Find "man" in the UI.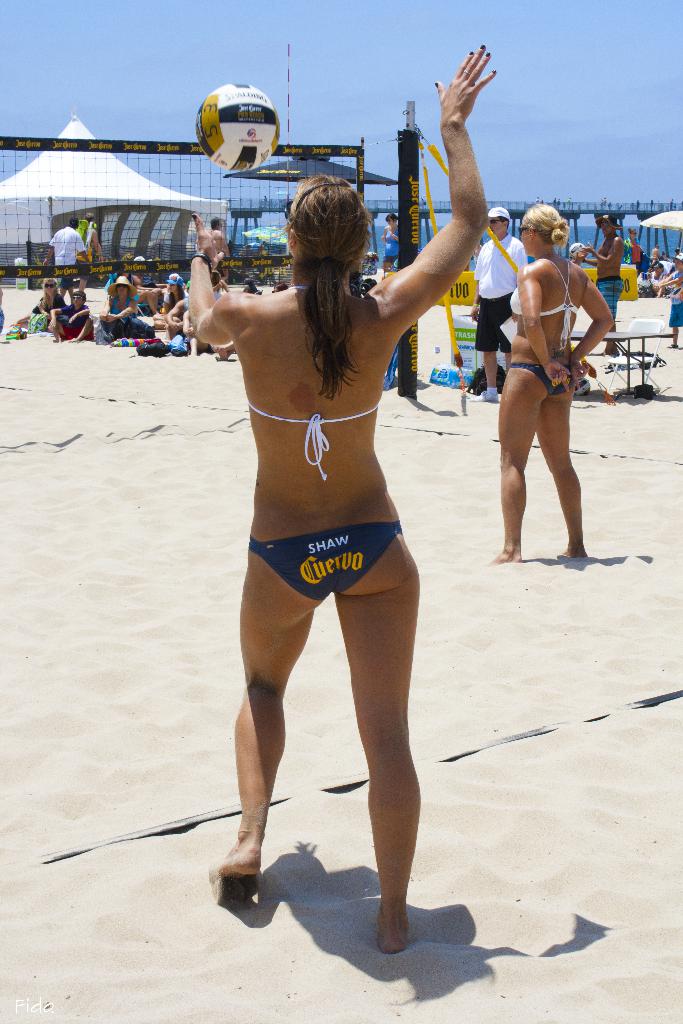
UI element at bbox=[210, 220, 227, 265].
